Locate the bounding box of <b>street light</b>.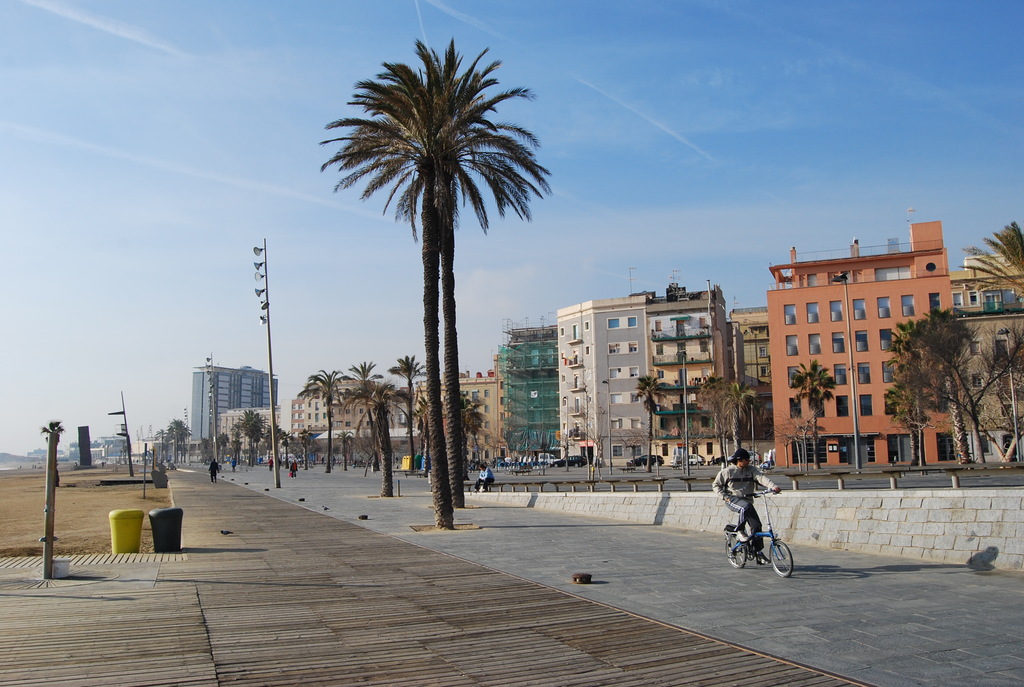
Bounding box: locate(829, 271, 862, 471).
